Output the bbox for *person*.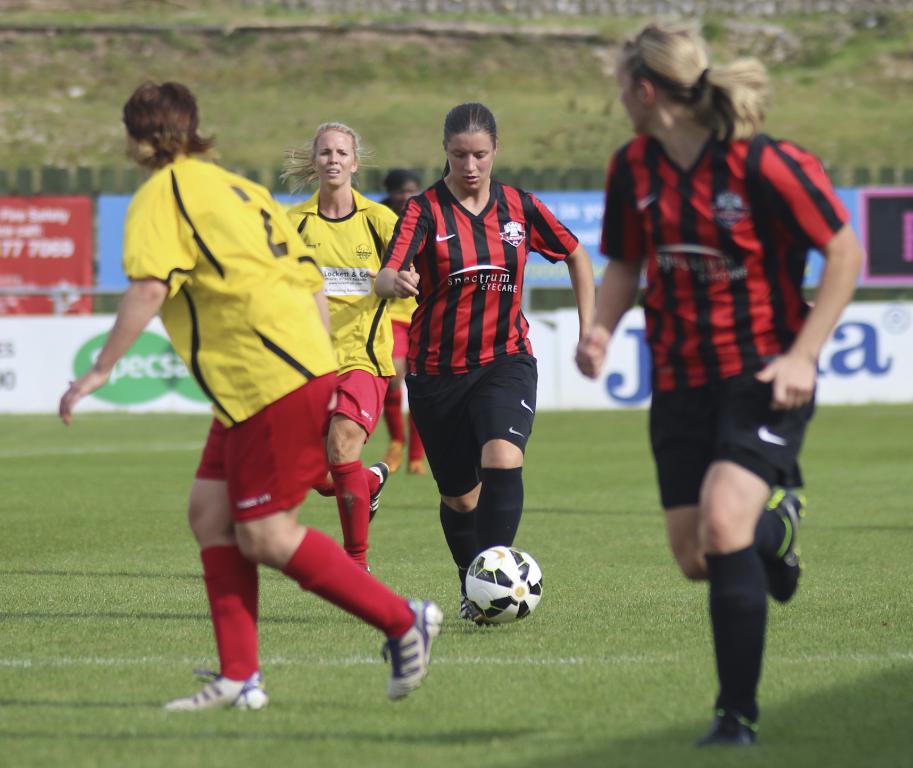
260 123 410 541.
